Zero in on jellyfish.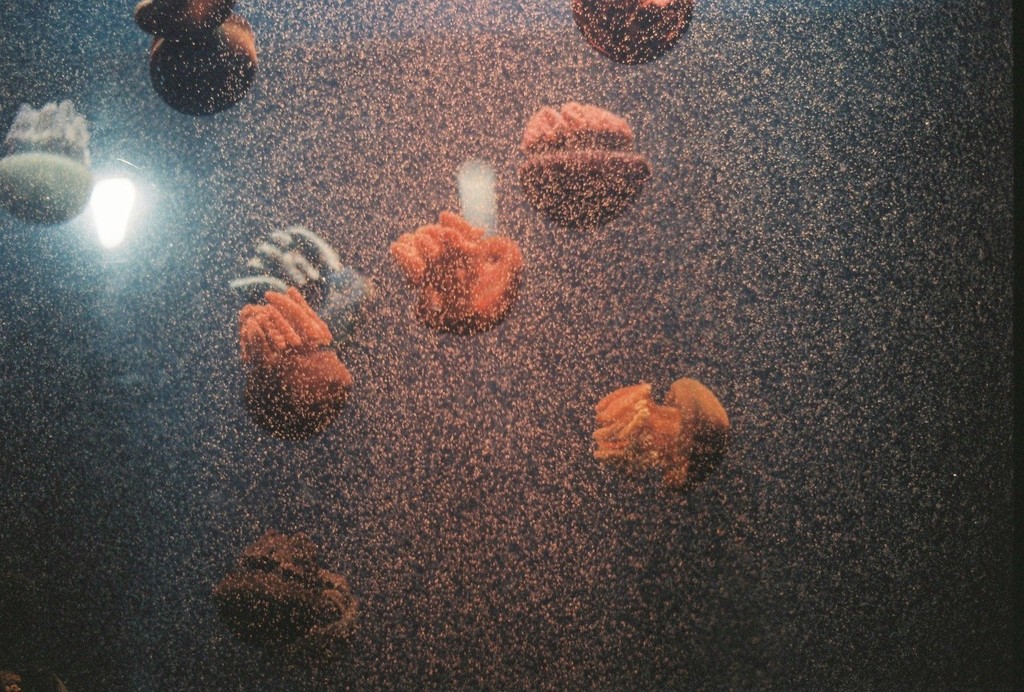
Zeroed in: 124,0,260,124.
